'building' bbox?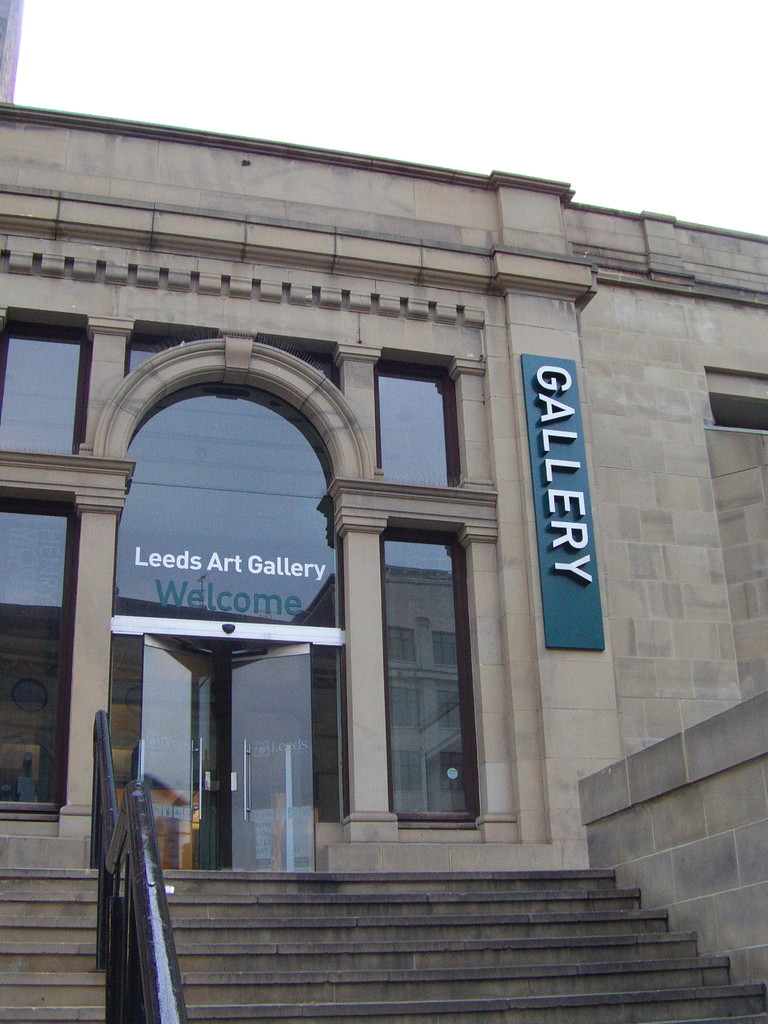
crop(0, 108, 764, 1023)
